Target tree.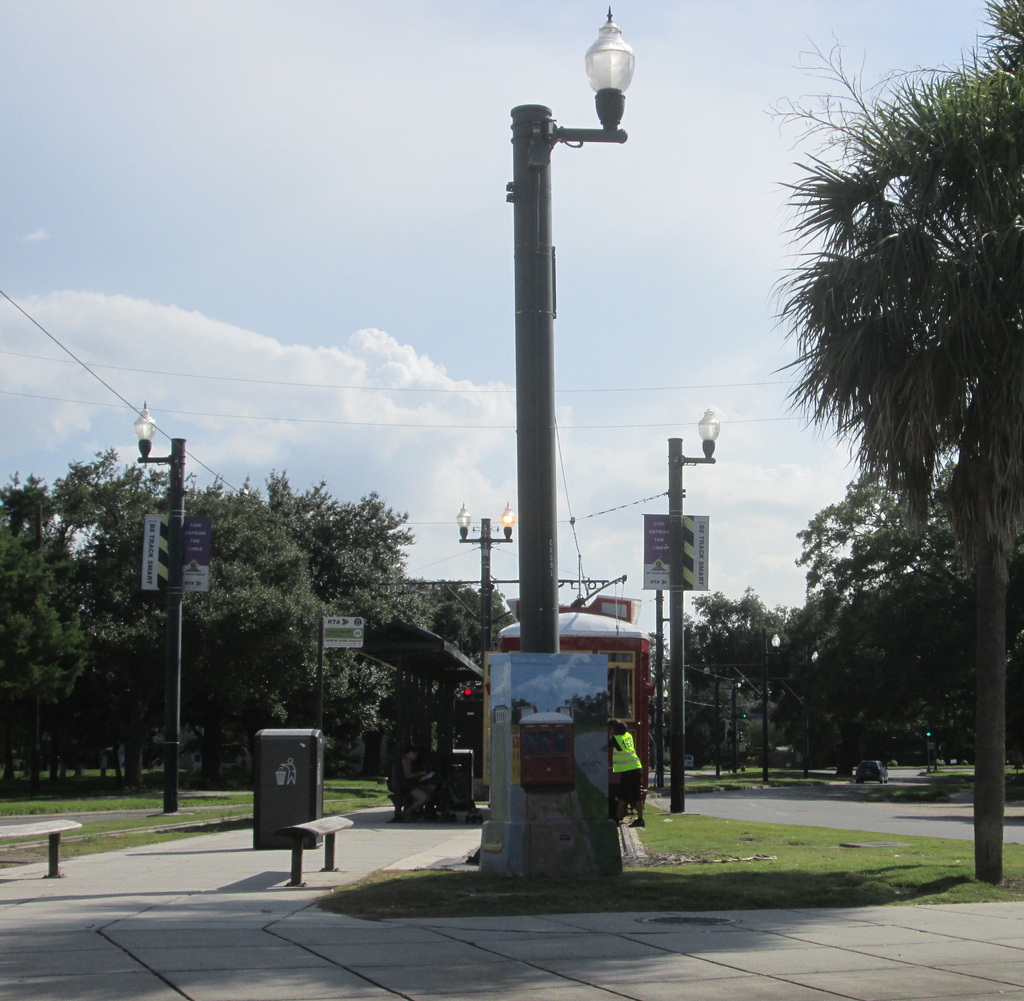
Target region: {"x1": 744, "y1": 22, "x2": 1009, "y2": 804}.
